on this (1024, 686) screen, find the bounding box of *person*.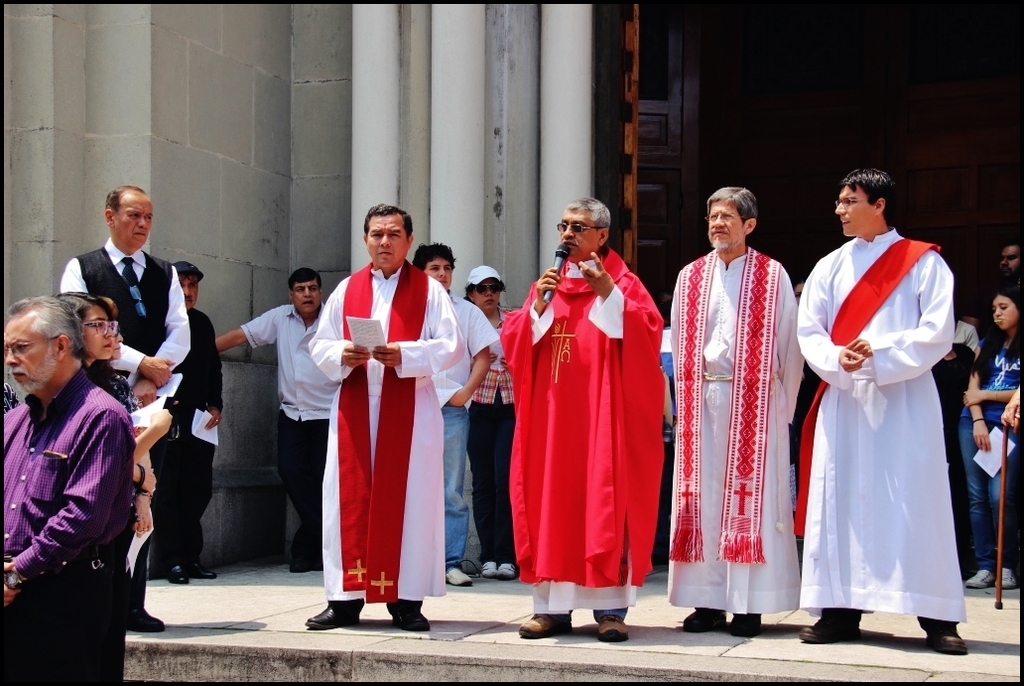
Bounding box: region(321, 196, 444, 637).
